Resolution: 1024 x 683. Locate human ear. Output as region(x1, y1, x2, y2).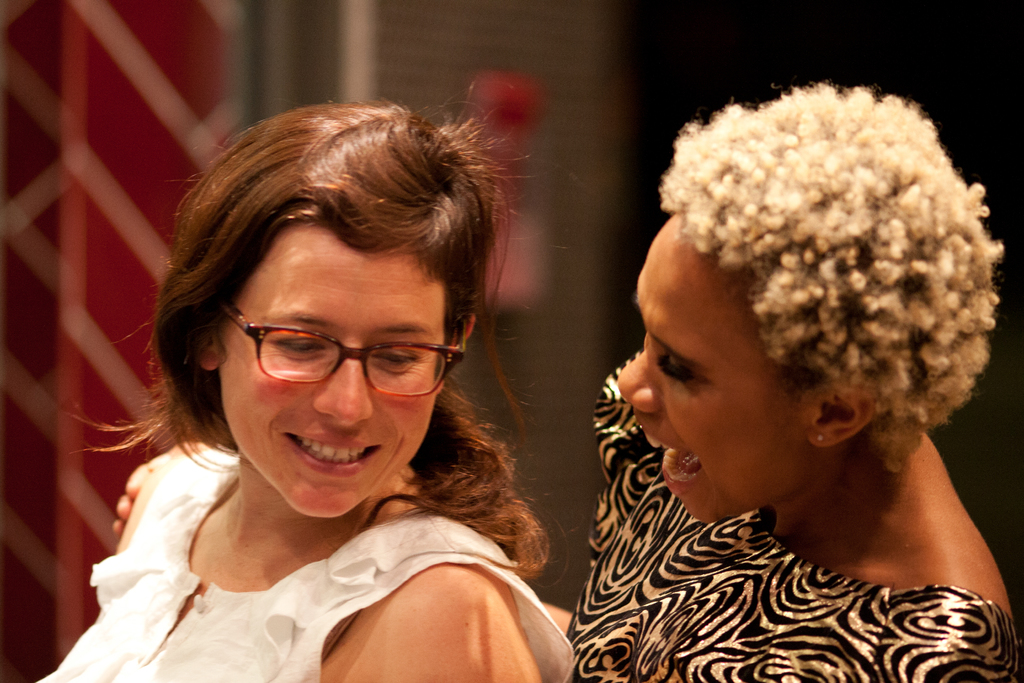
region(452, 315, 474, 358).
